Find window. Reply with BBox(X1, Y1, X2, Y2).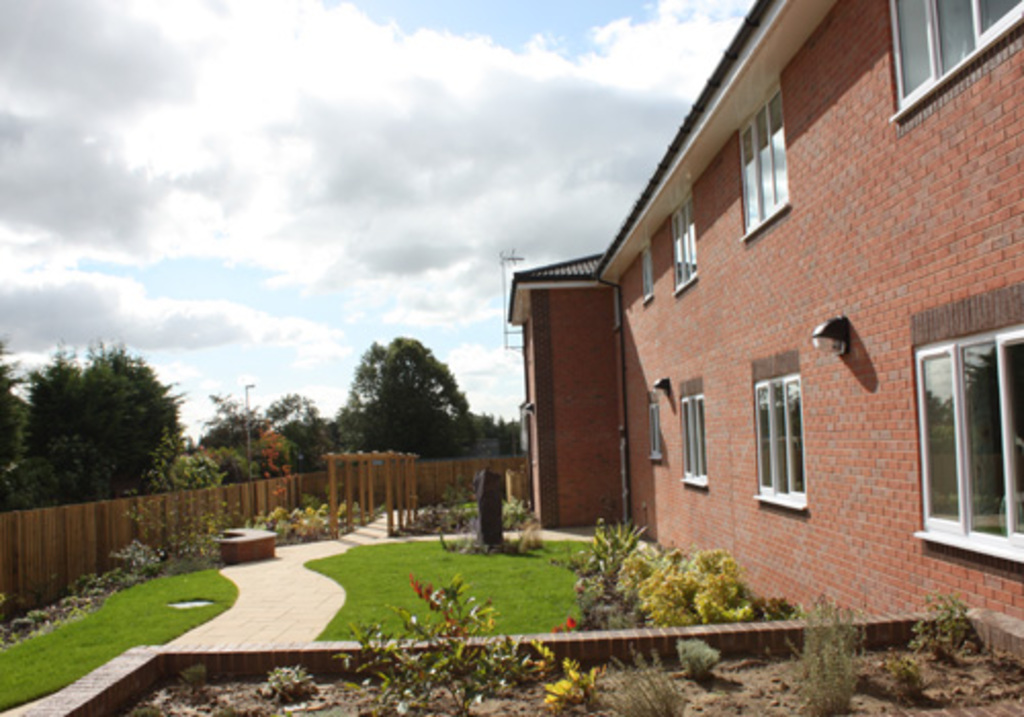
BBox(750, 369, 809, 510).
